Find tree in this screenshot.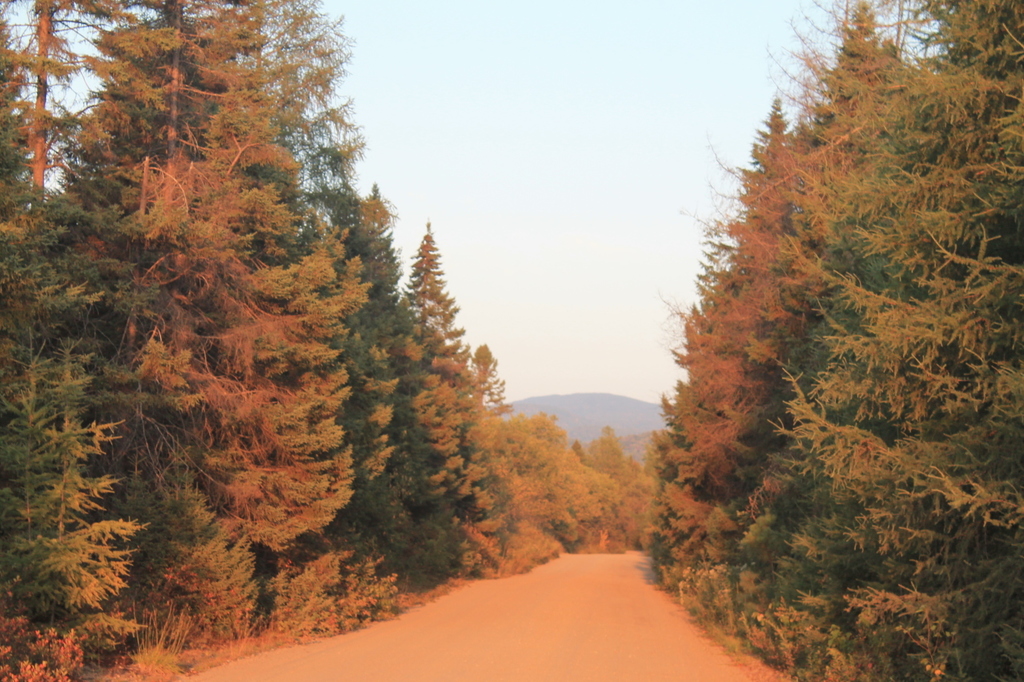
The bounding box for tree is BBox(587, 411, 639, 536).
